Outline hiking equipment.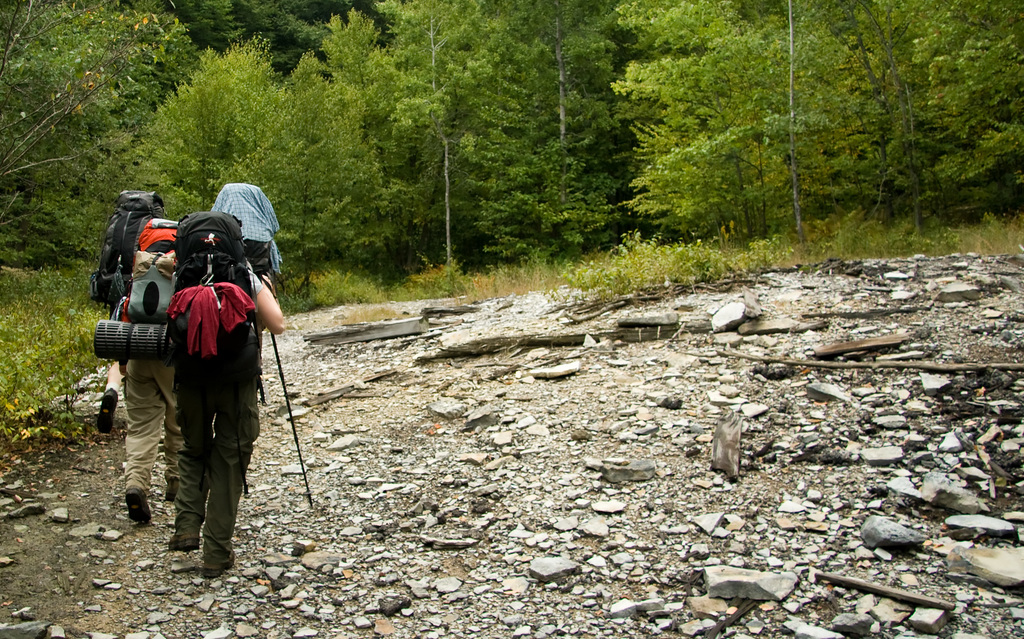
Outline: (166, 210, 257, 362).
